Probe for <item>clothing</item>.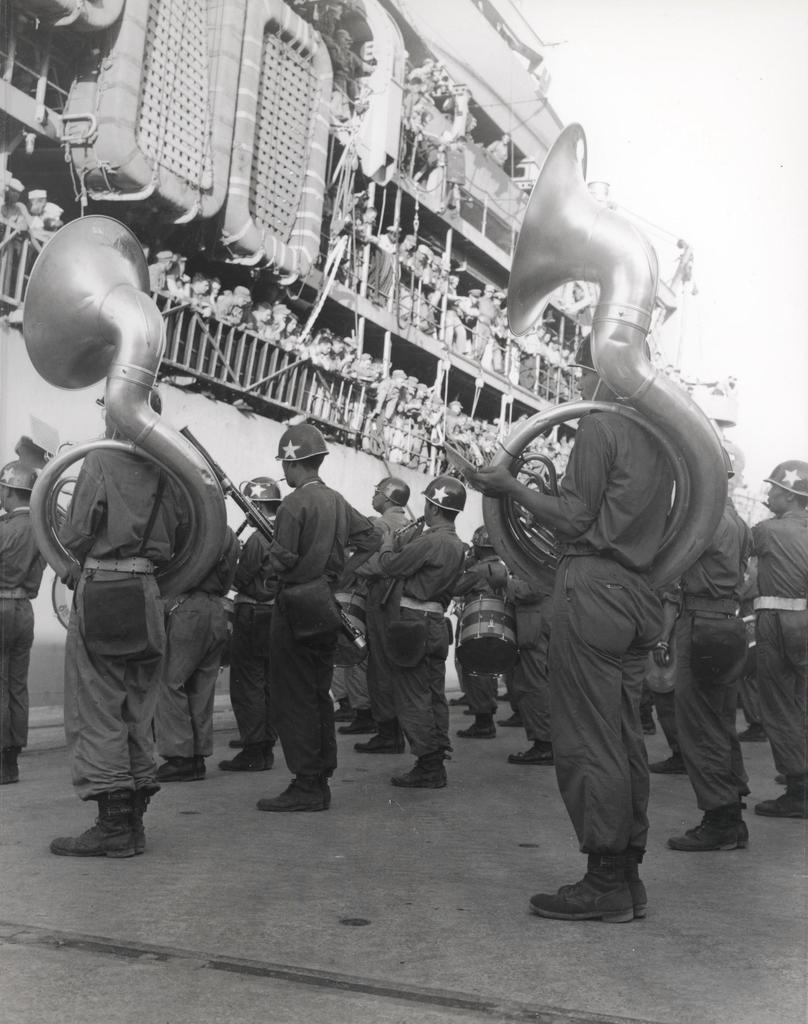
Probe result: rect(44, 610, 168, 797).
